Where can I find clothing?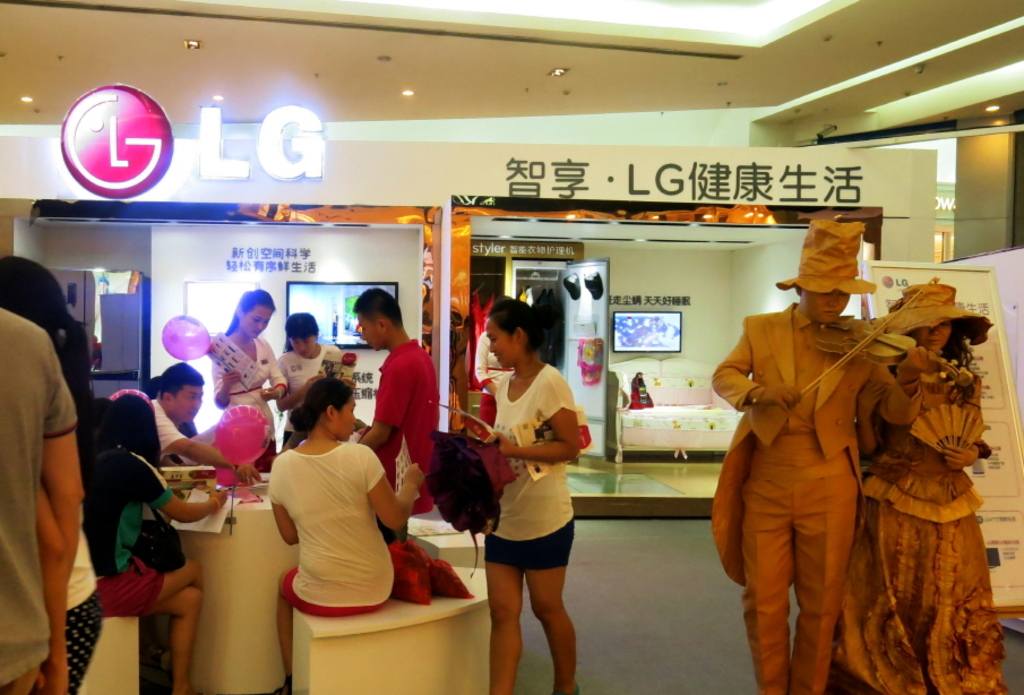
You can find it at detection(86, 446, 172, 607).
